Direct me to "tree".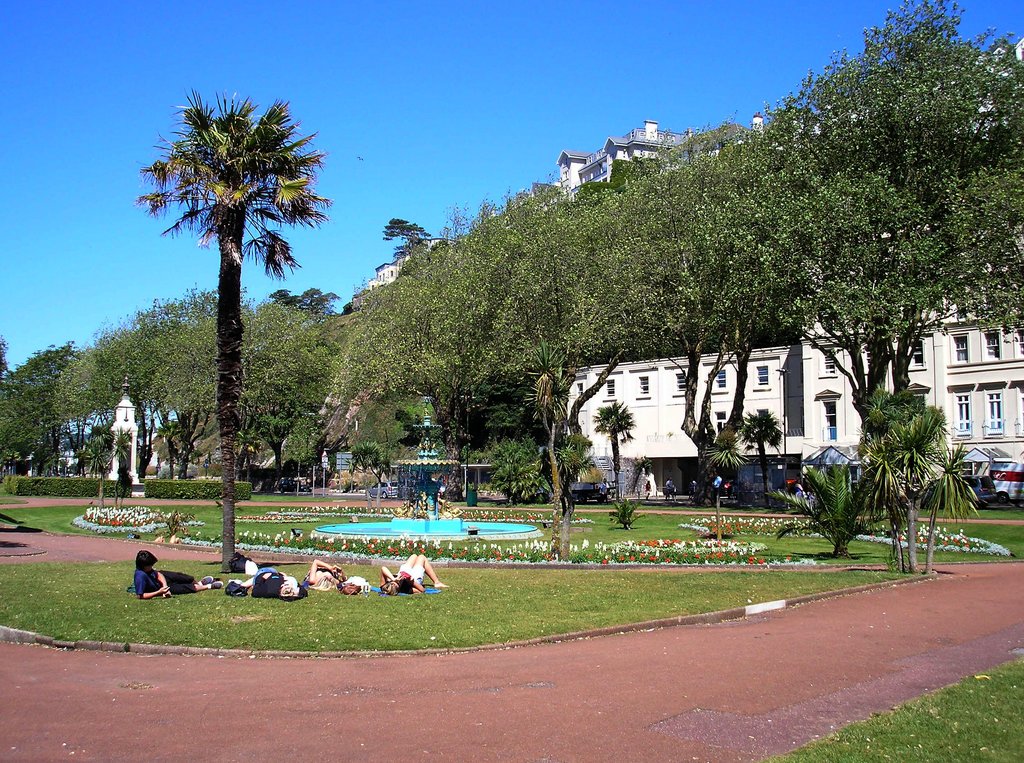
Direction: x1=737 y1=412 x2=787 y2=513.
